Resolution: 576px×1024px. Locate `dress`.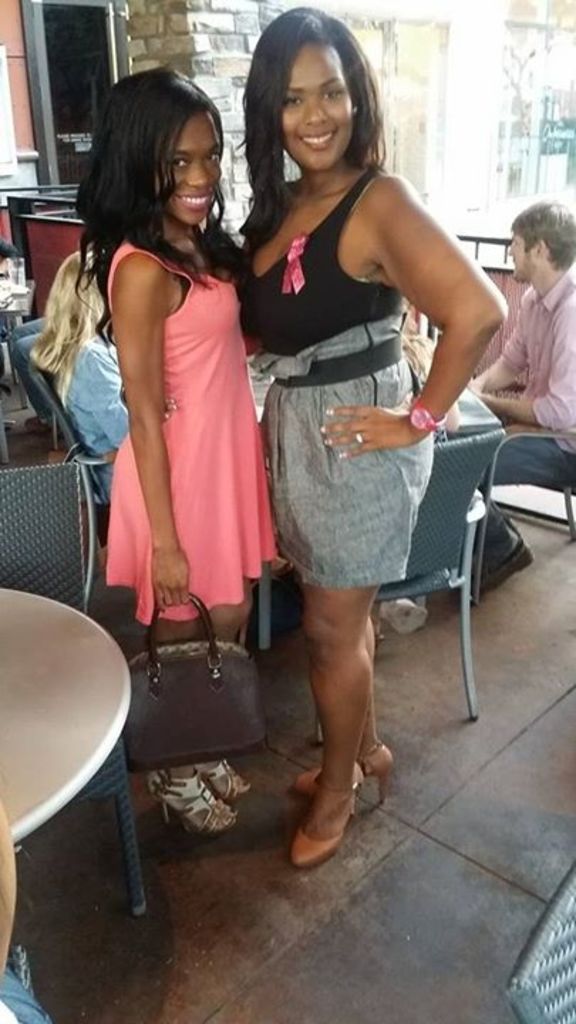
239,154,422,587.
